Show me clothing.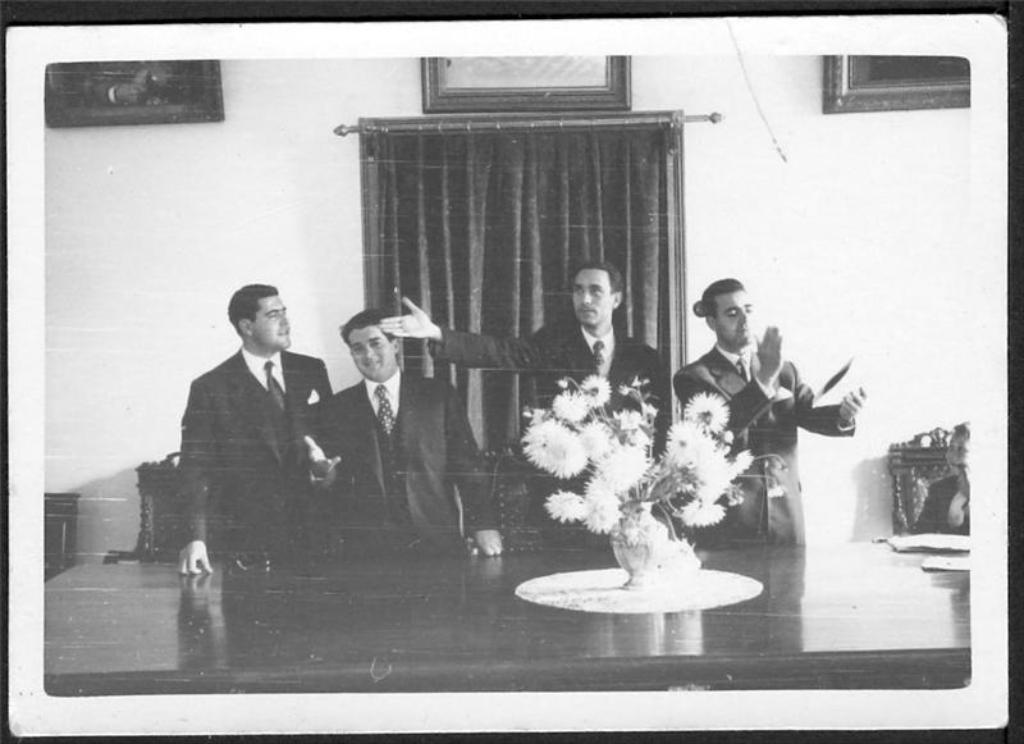
clothing is here: (x1=429, y1=319, x2=673, y2=548).
